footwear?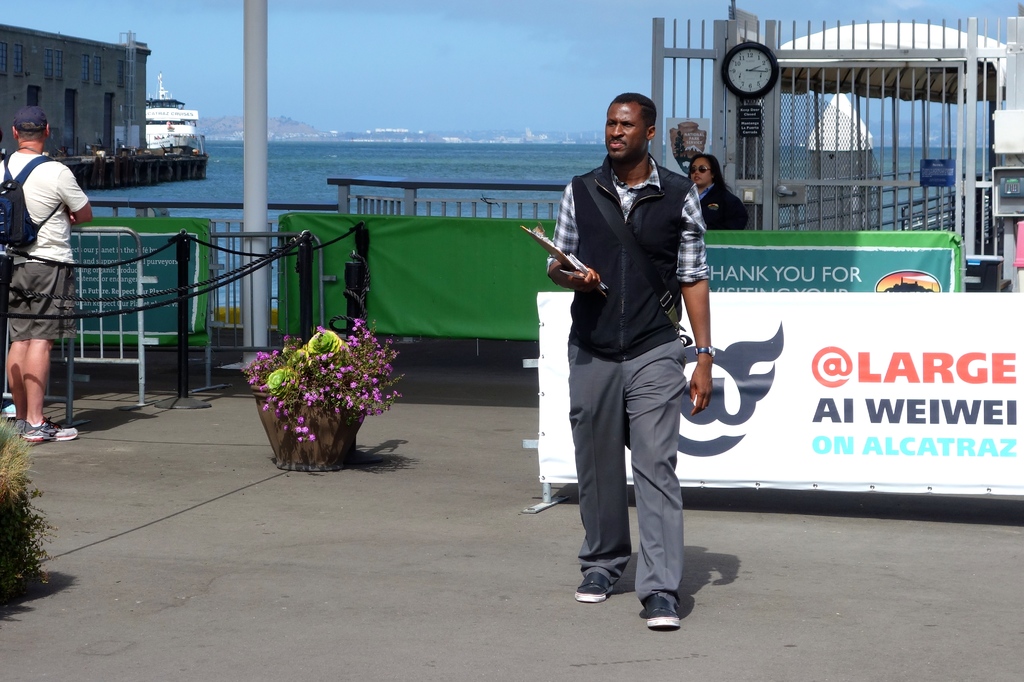
crop(27, 421, 81, 441)
